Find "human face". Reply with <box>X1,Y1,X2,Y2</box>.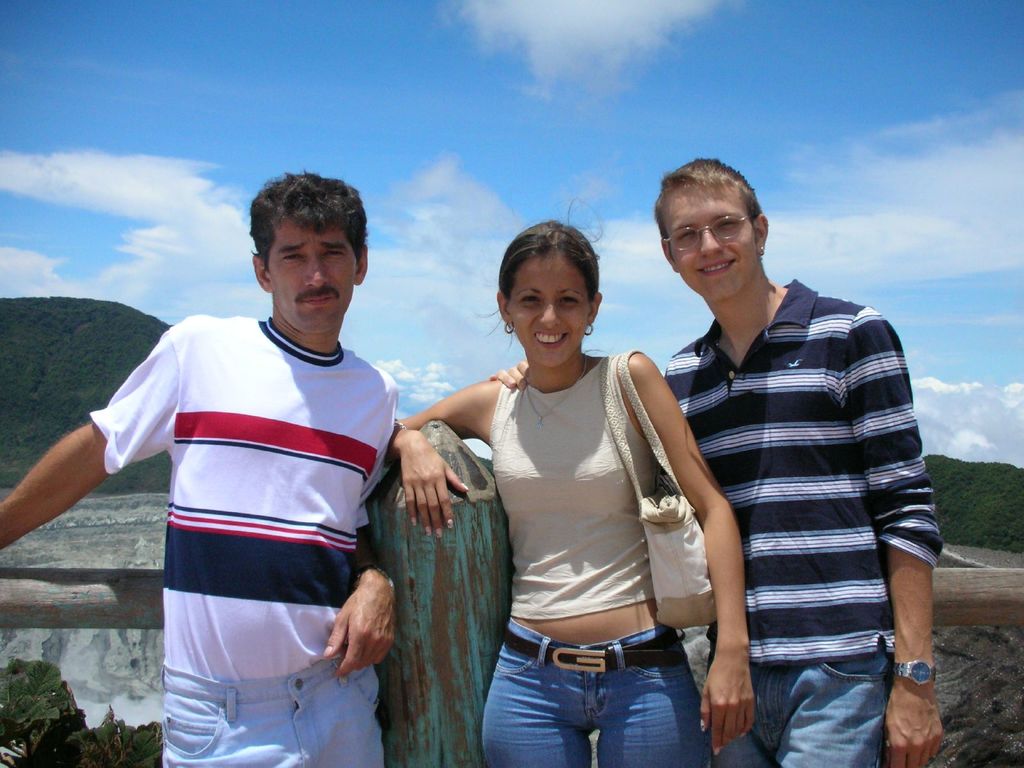
<box>268,214,359,335</box>.
